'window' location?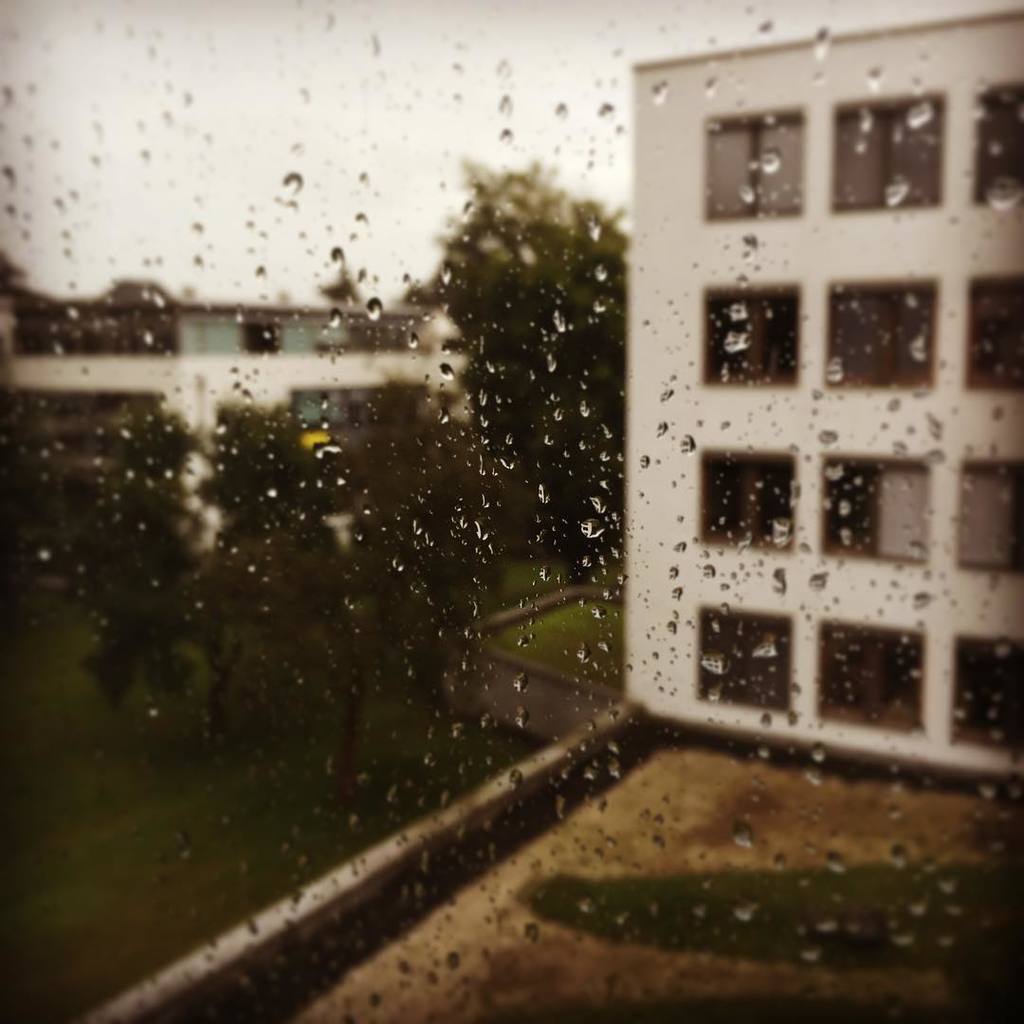
[967,98,1023,218]
